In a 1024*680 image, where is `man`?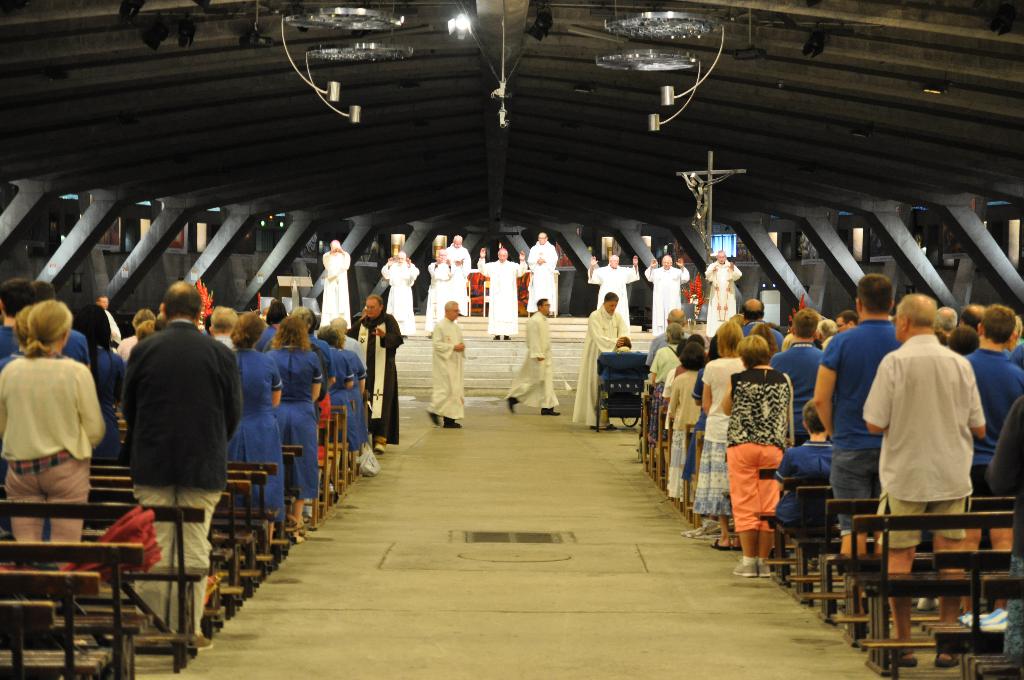
BBox(958, 304, 989, 341).
